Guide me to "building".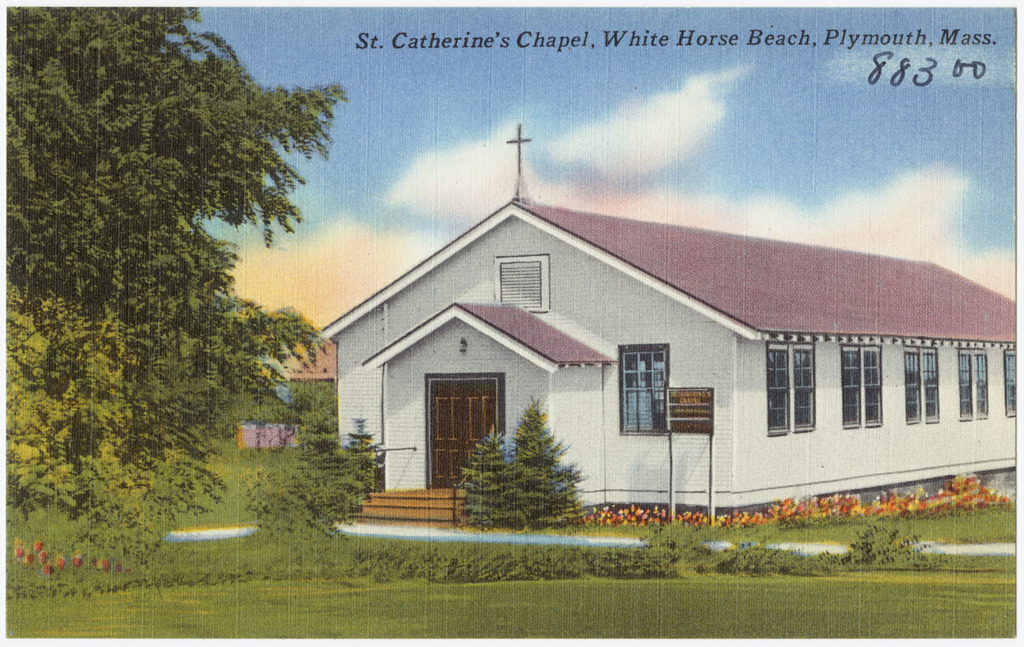
Guidance: bbox=[305, 124, 1023, 521].
